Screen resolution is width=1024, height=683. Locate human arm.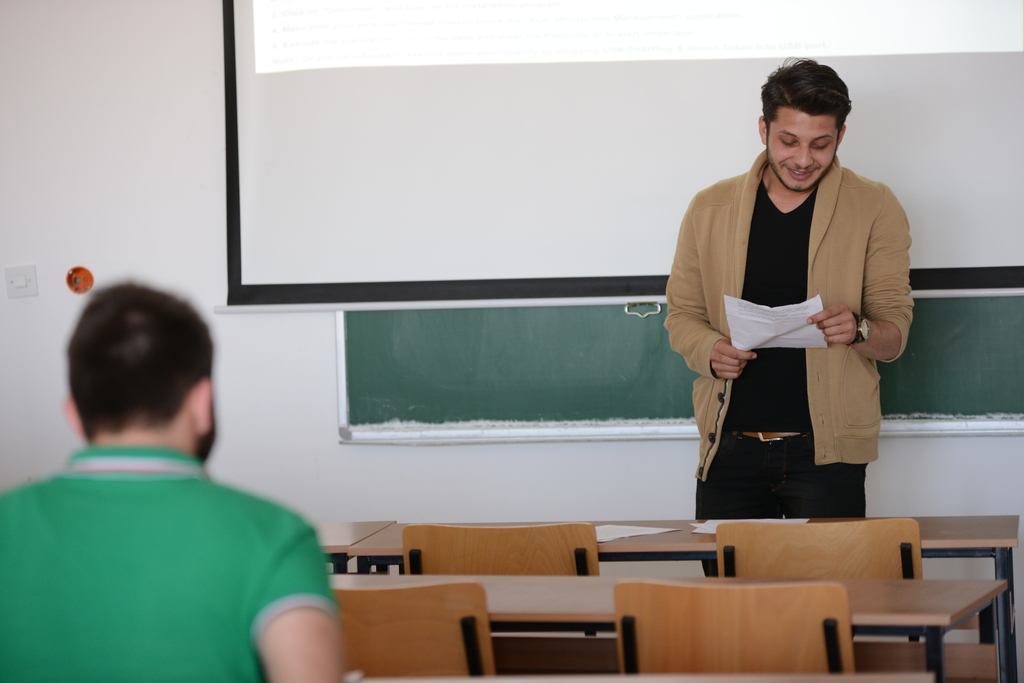
(left=662, top=189, right=755, bottom=383).
